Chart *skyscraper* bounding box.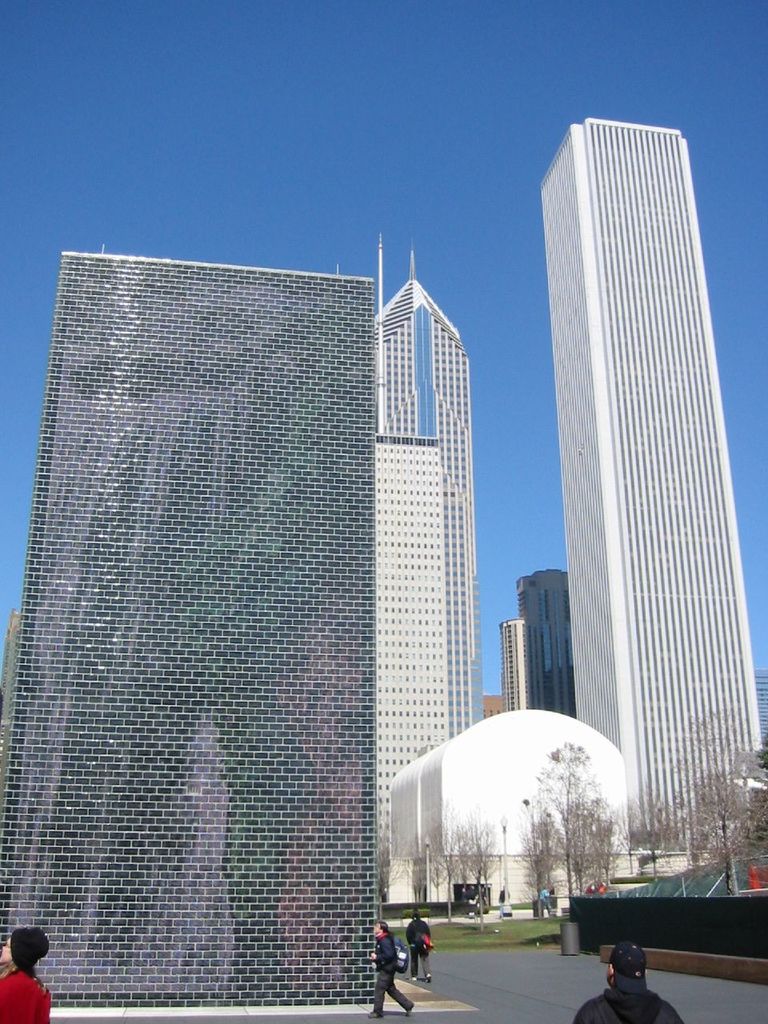
Charted: box(506, 562, 582, 717).
